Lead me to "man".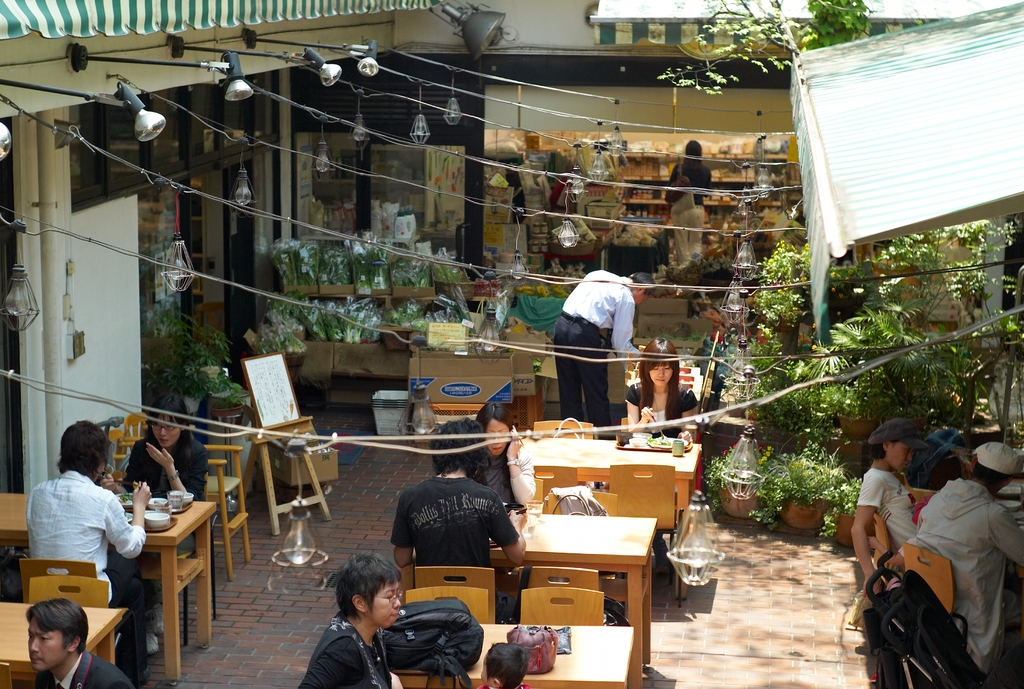
Lead to {"x1": 378, "y1": 417, "x2": 517, "y2": 633}.
